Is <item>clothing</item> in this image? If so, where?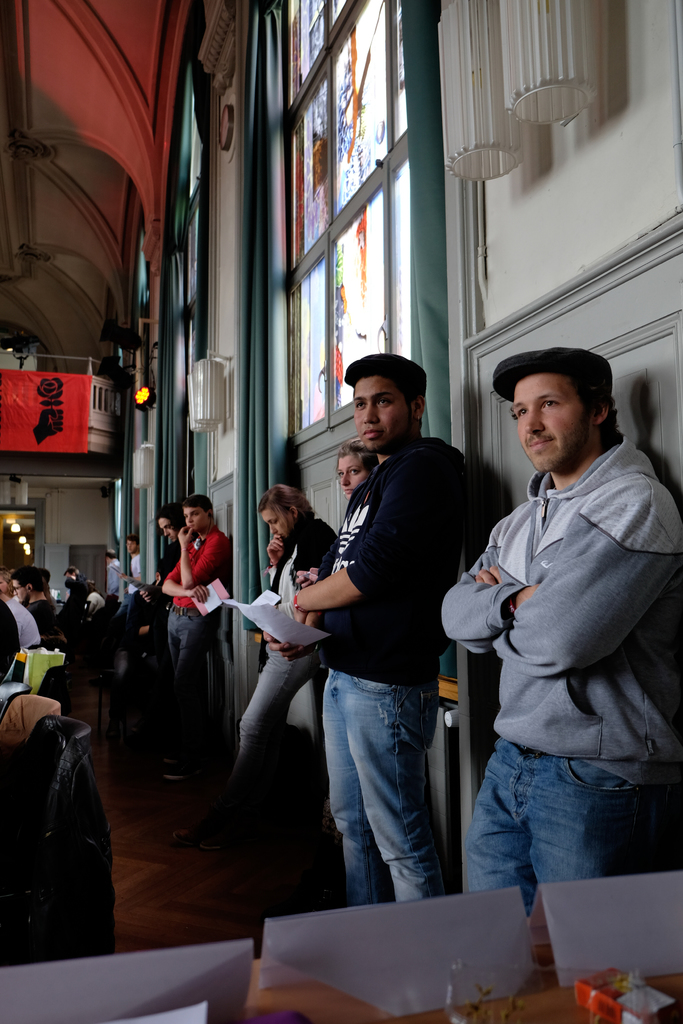
Yes, at [157, 519, 230, 767].
